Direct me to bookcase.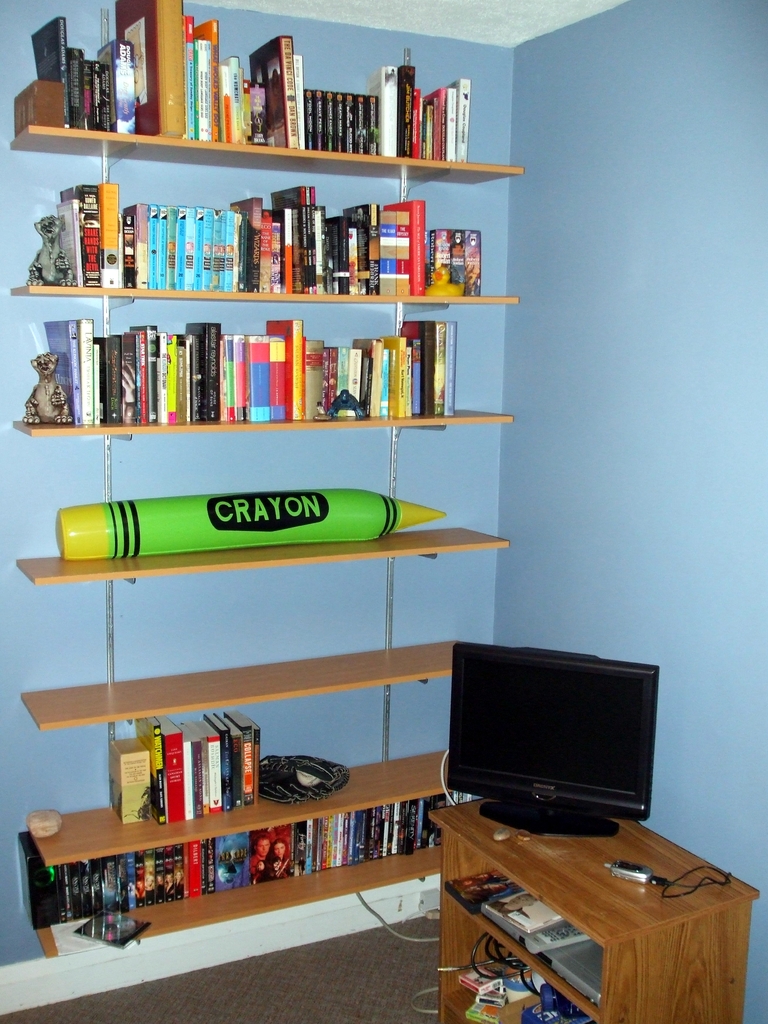
Direction: 15,0,526,959.
